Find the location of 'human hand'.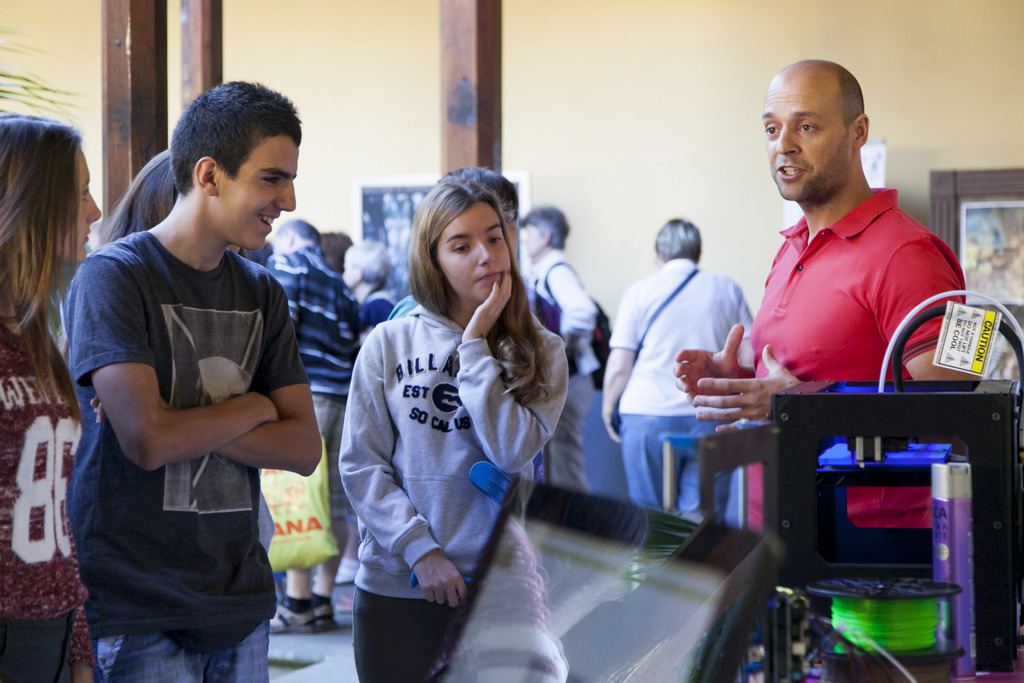
Location: bbox=(705, 369, 816, 426).
